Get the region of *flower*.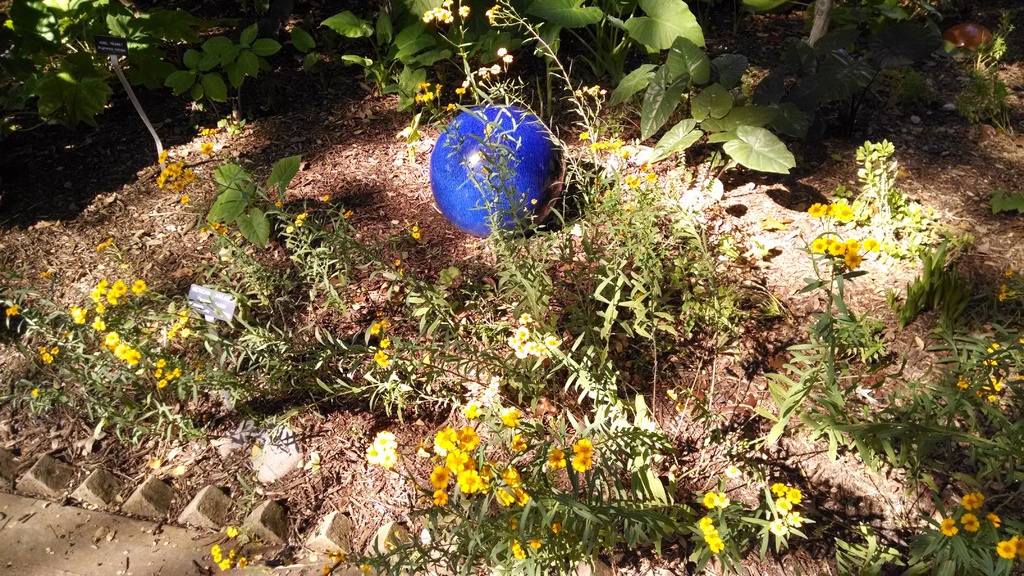
select_region(993, 540, 1020, 558).
